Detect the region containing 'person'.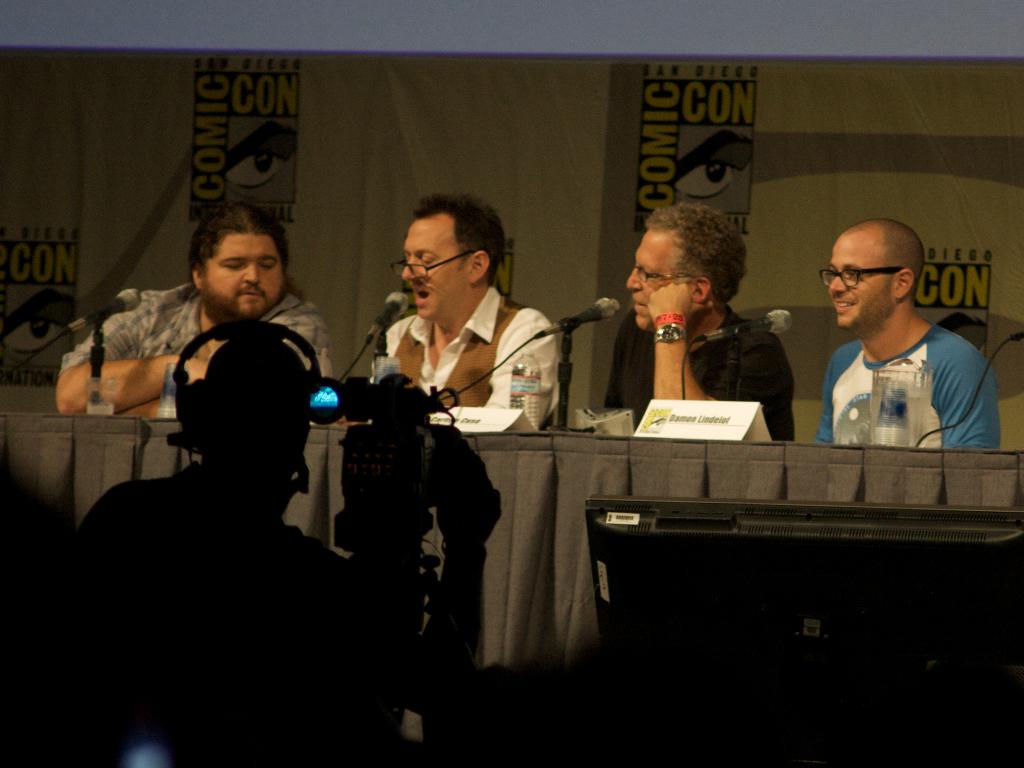
l=607, t=199, r=792, b=442.
